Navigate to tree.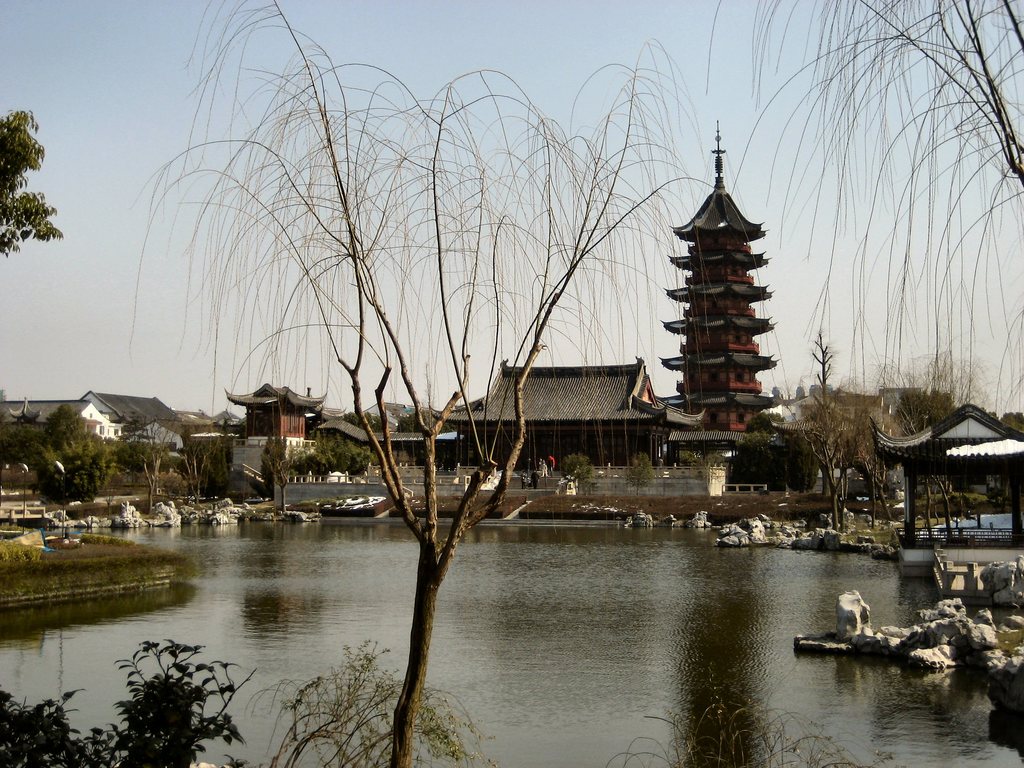
Navigation target: 4, 634, 250, 767.
